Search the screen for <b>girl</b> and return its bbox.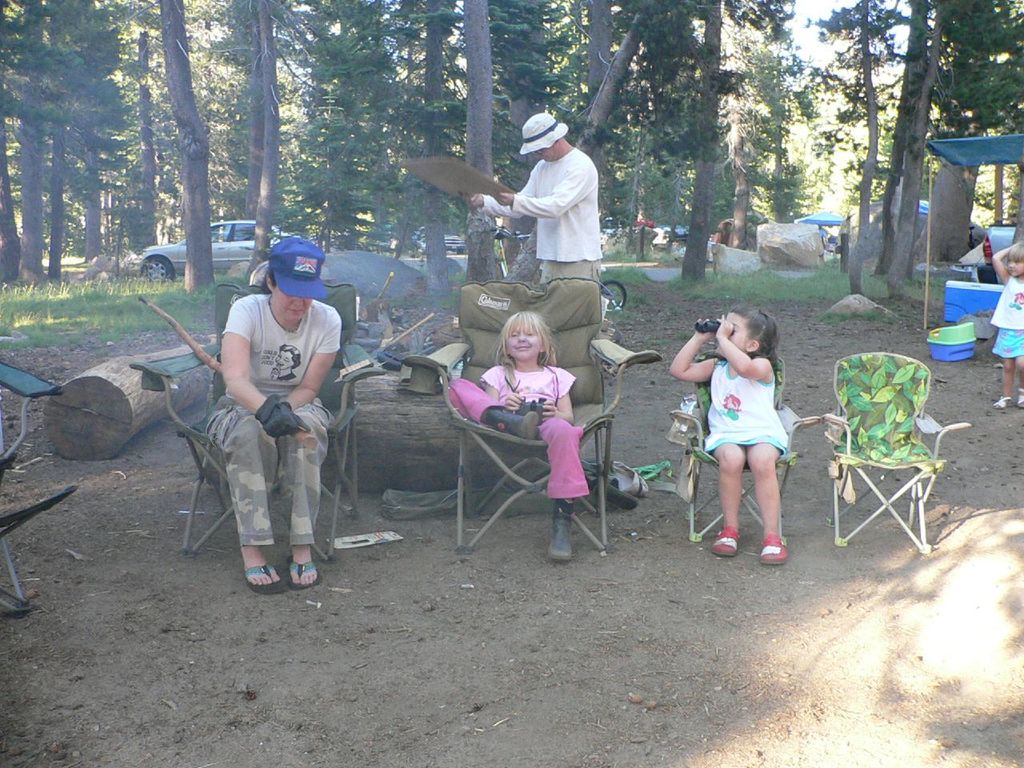
Found: (669, 306, 790, 559).
